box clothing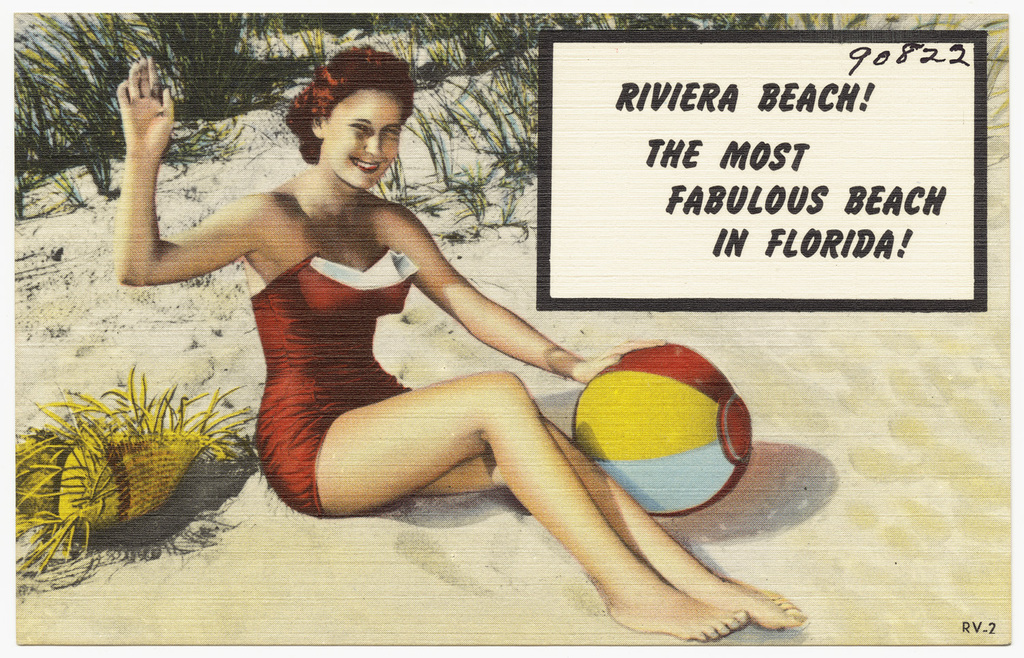
BBox(251, 257, 415, 517)
